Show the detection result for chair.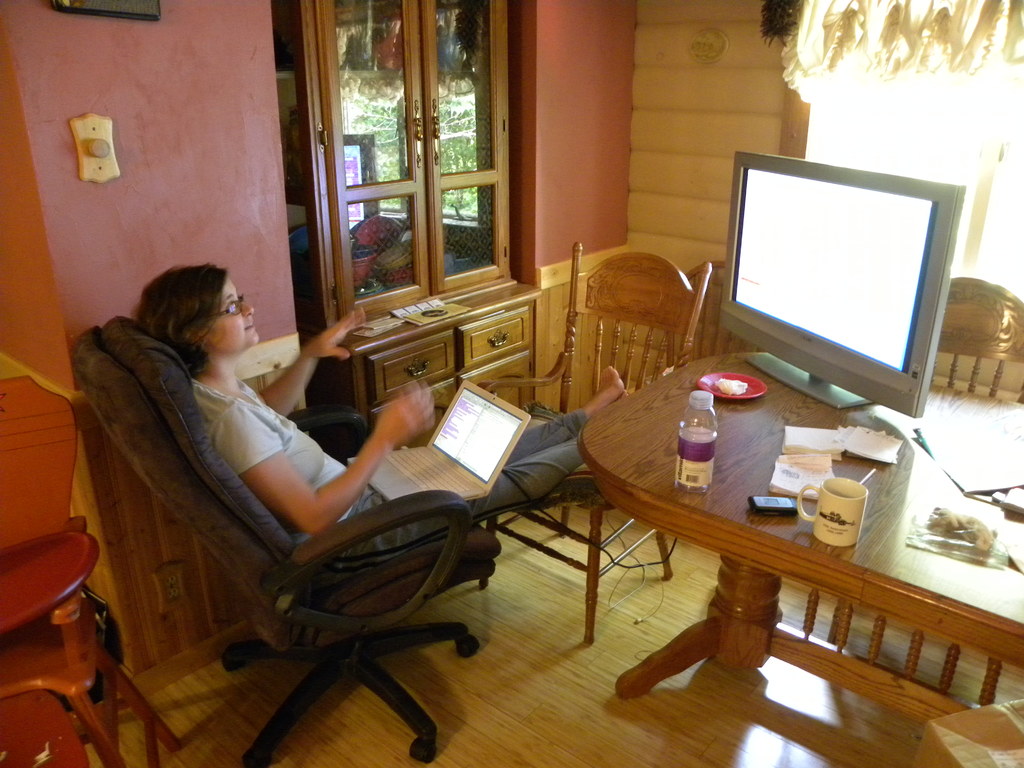
<box>927,273,1023,408</box>.
